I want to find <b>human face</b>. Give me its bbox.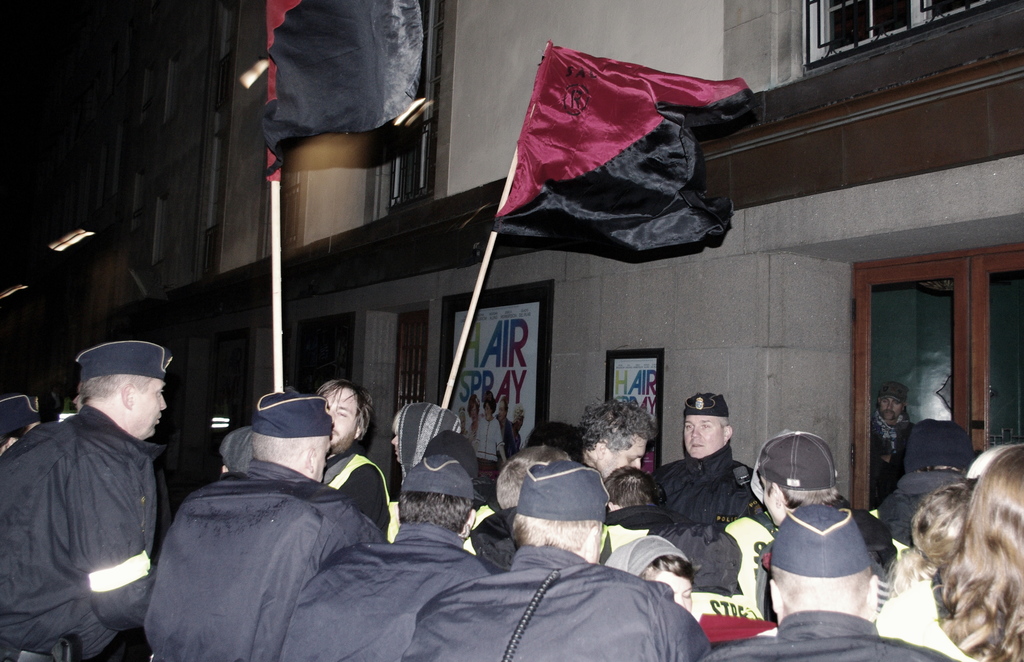
BBox(653, 570, 691, 614).
